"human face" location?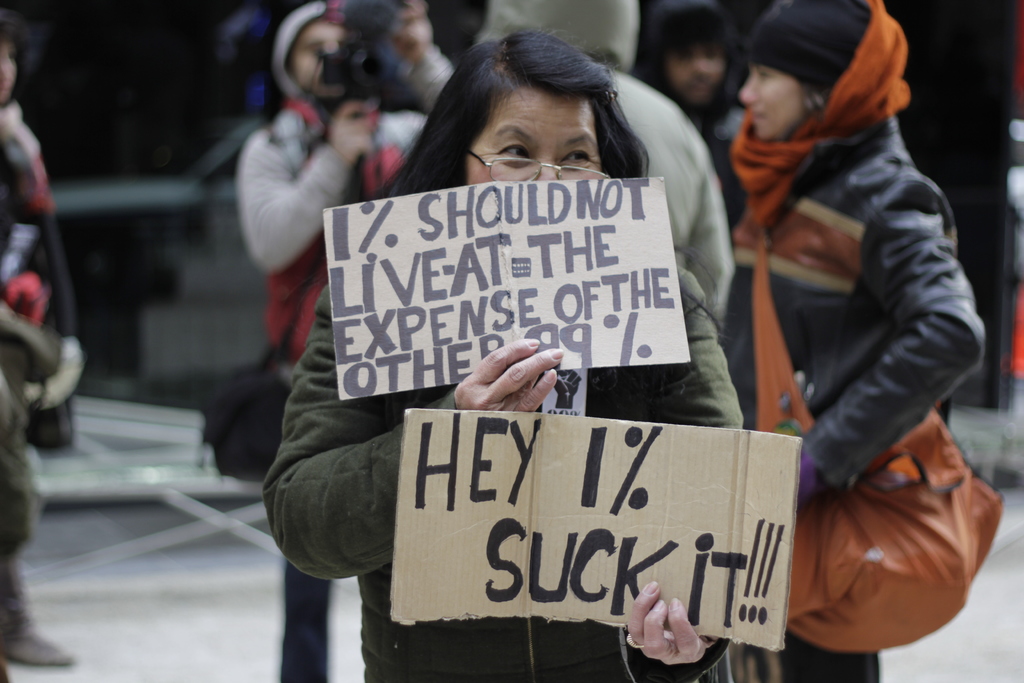
(left=666, top=47, right=720, bottom=98)
